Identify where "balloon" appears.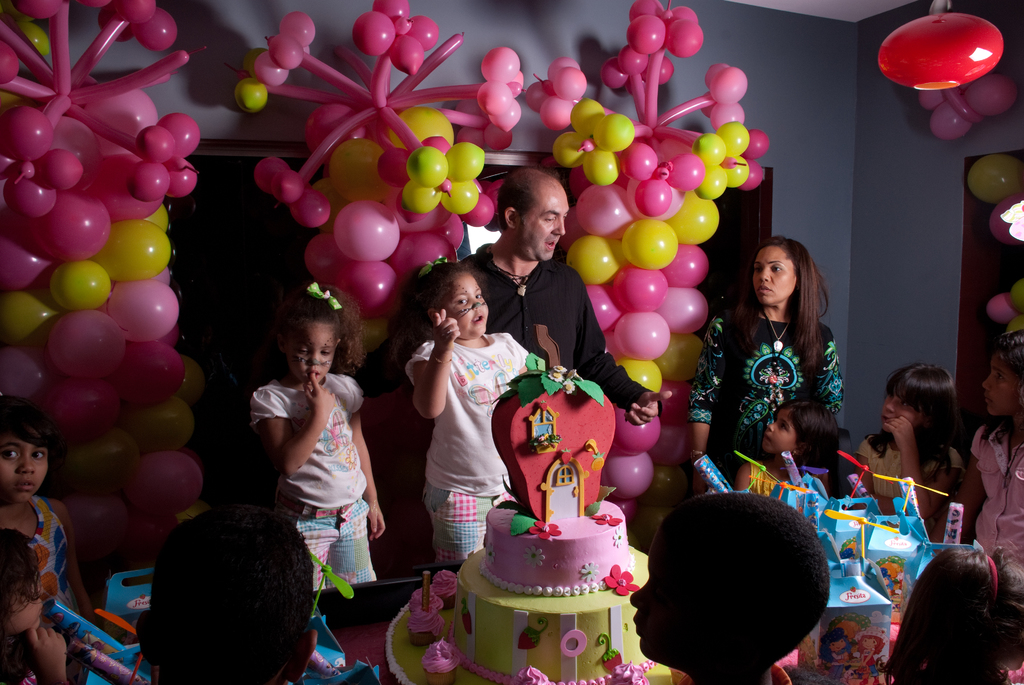
Appears at [562,209,584,240].
